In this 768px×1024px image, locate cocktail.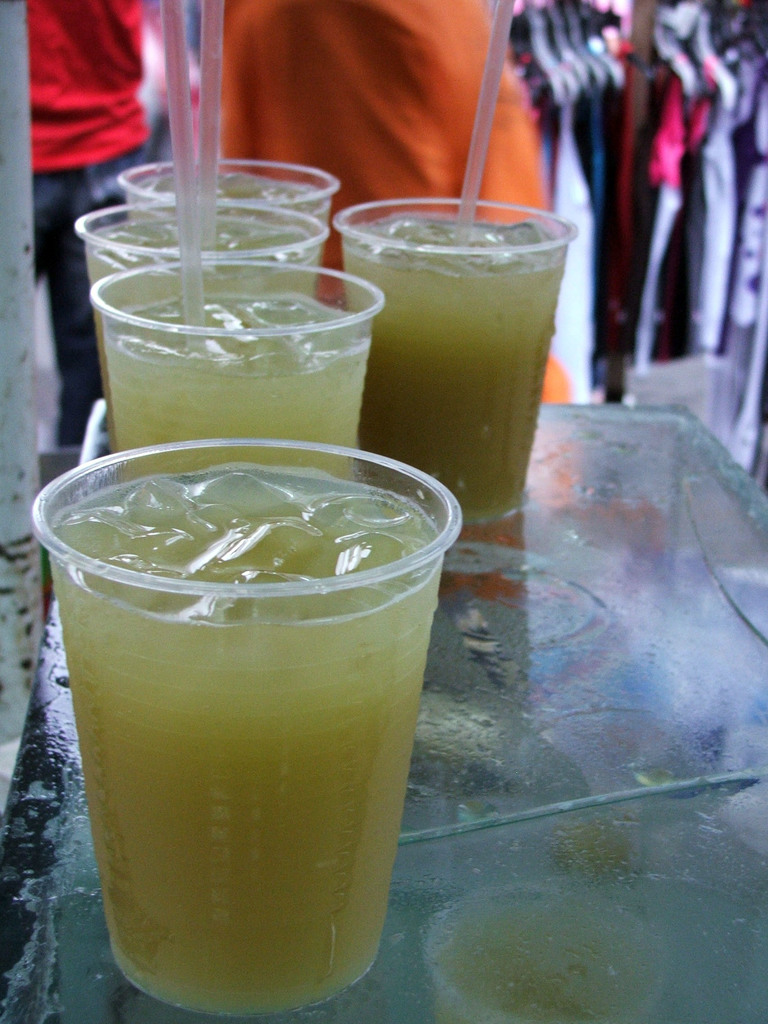
Bounding box: x1=335, y1=199, x2=575, y2=519.
